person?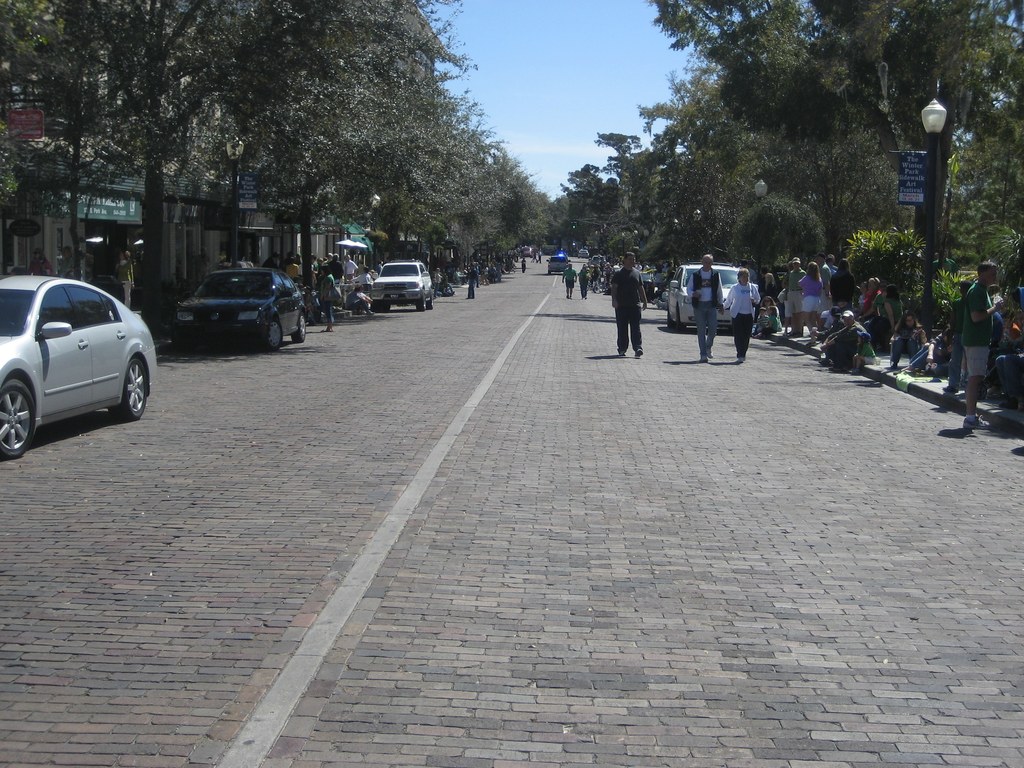
pyautogui.locateOnScreen(612, 250, 649, 352)
